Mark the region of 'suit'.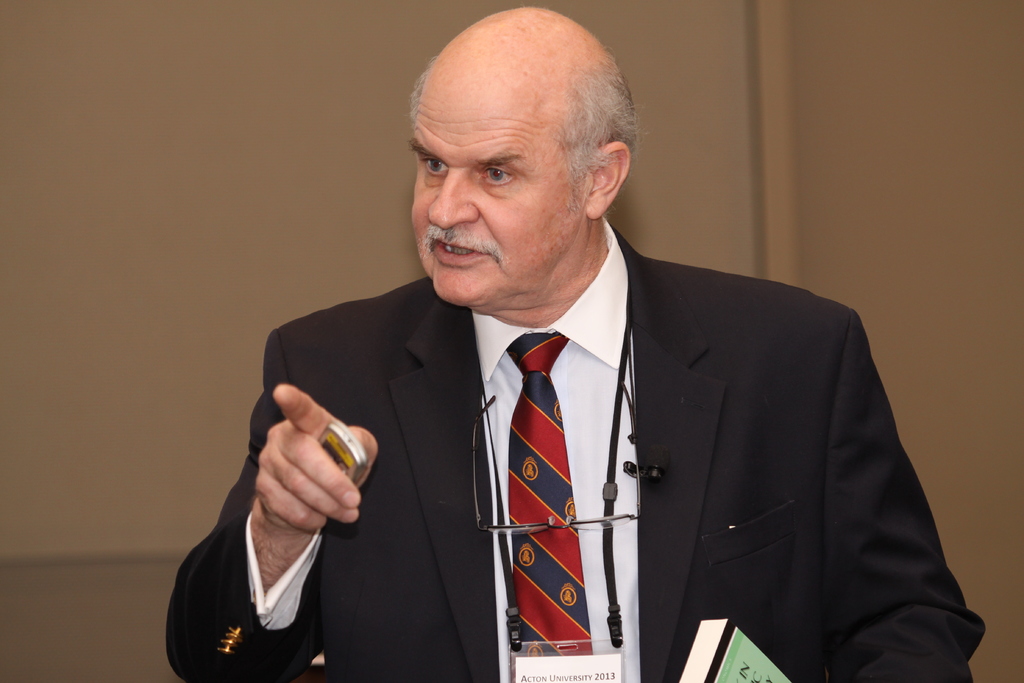
Region: <region>250, 185, 943, 659</region>.
